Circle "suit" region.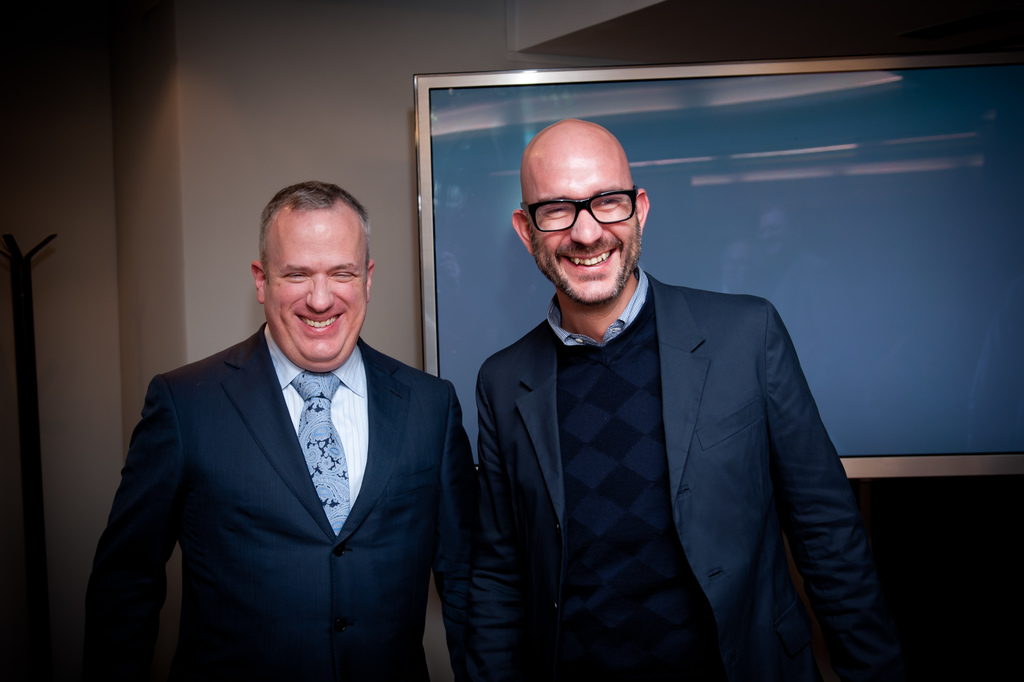
Region: [x1=84, y1=317, x2=482, y2=681].
